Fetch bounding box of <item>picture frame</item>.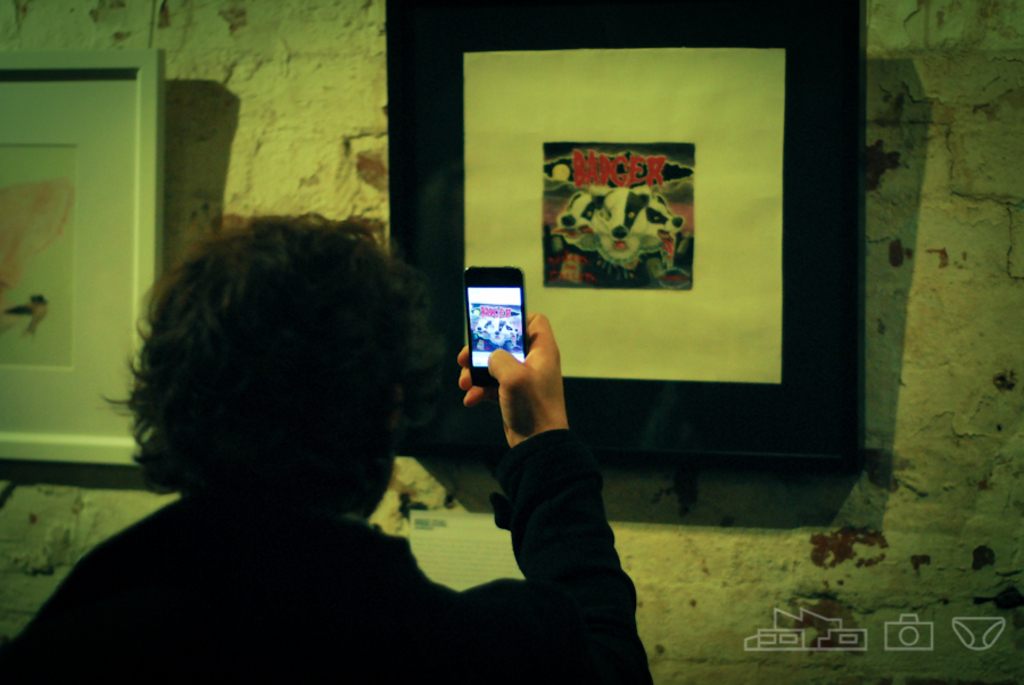
Bbox: region(382, 0, 867, 473).
